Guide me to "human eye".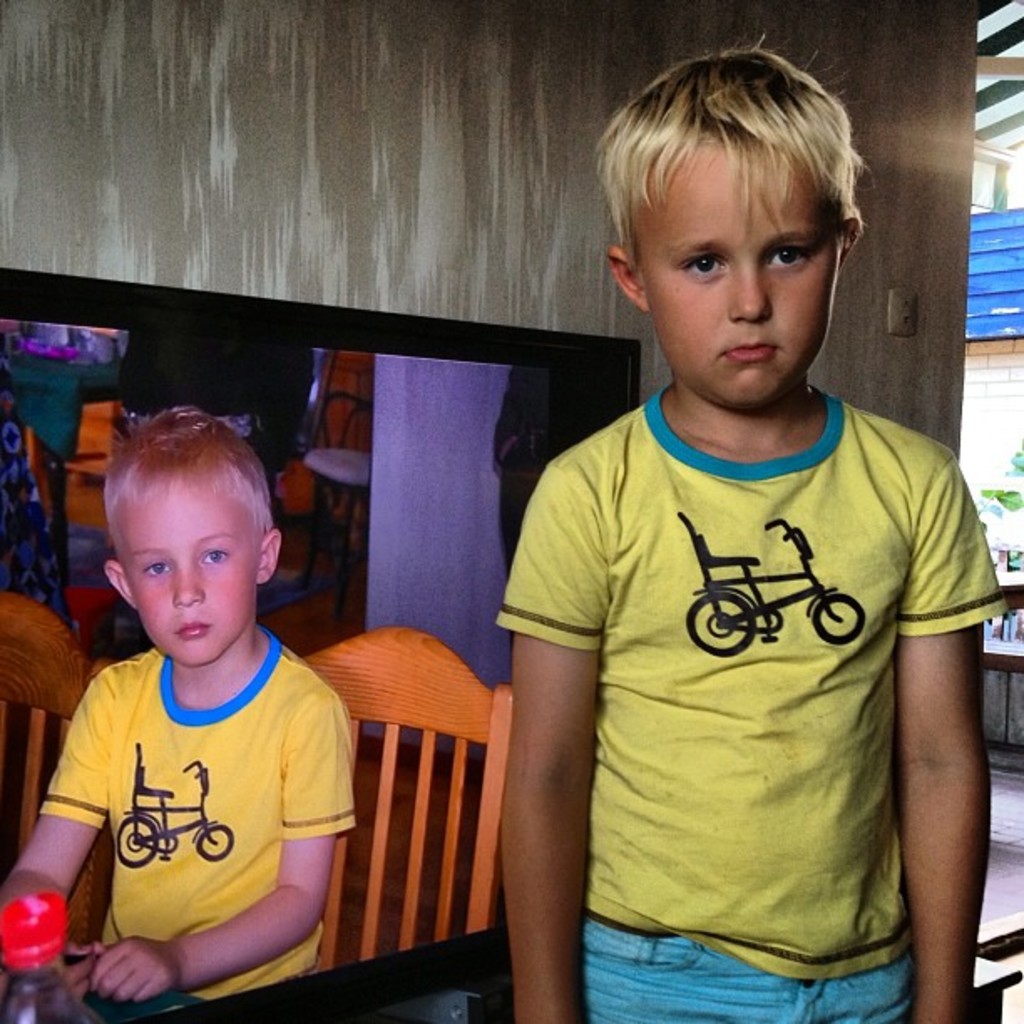
Guidance: {"x1": 144, "y1": 557, "x2": 177, "y2": 582}.
